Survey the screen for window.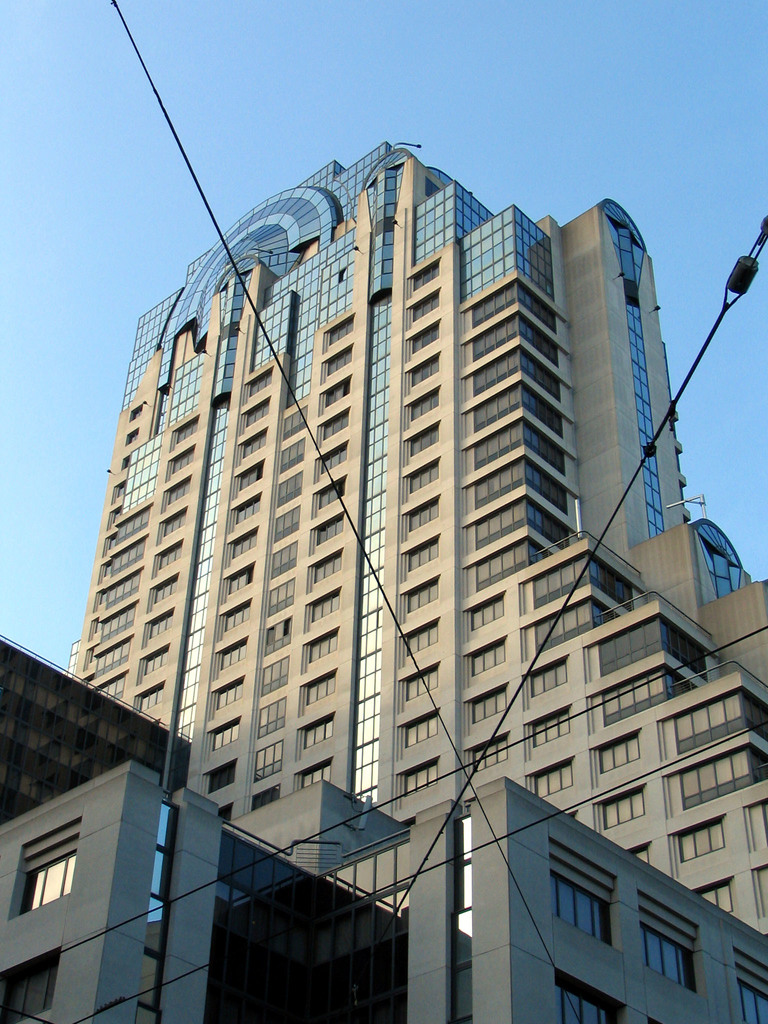
Survey found: left=117, top=486, right=126, bottom=499.
